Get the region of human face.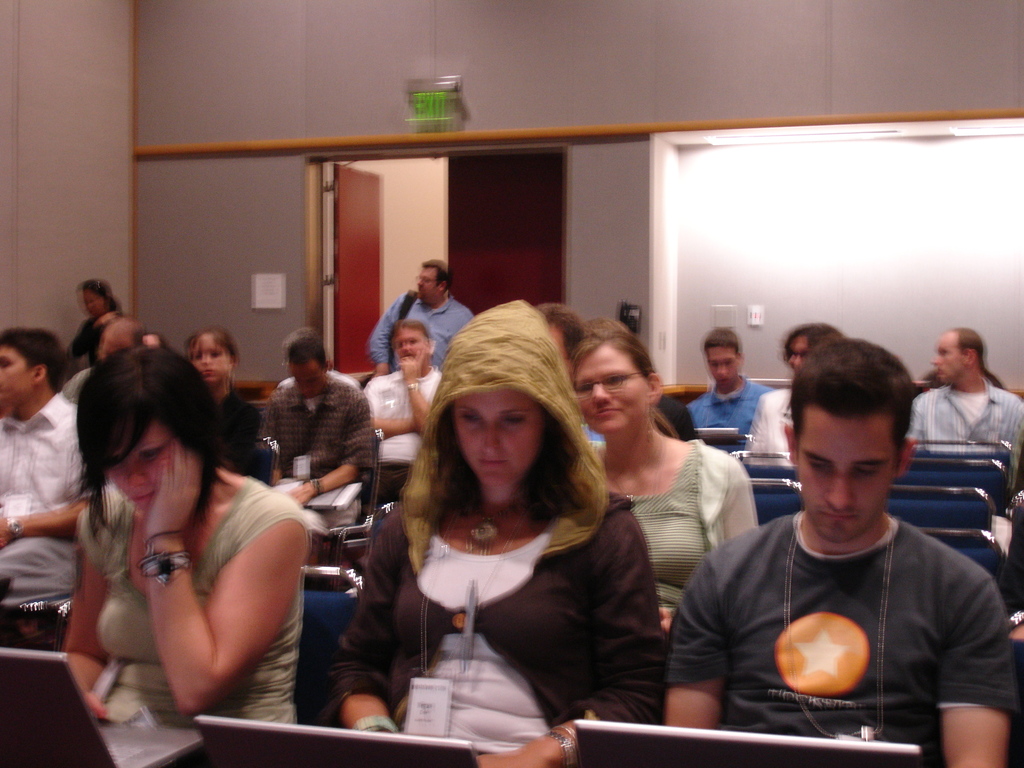
select_region(798, 419, 904, 529).
